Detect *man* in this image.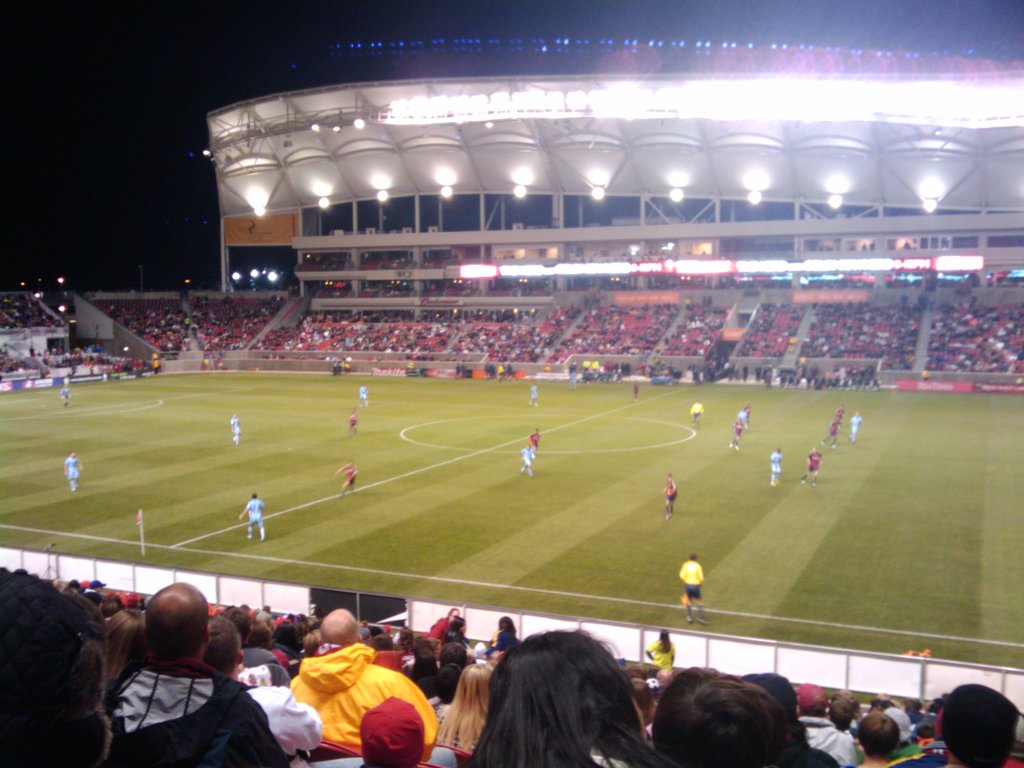
Detection: (x1=351, y1=412, x2=362, y2=438).
